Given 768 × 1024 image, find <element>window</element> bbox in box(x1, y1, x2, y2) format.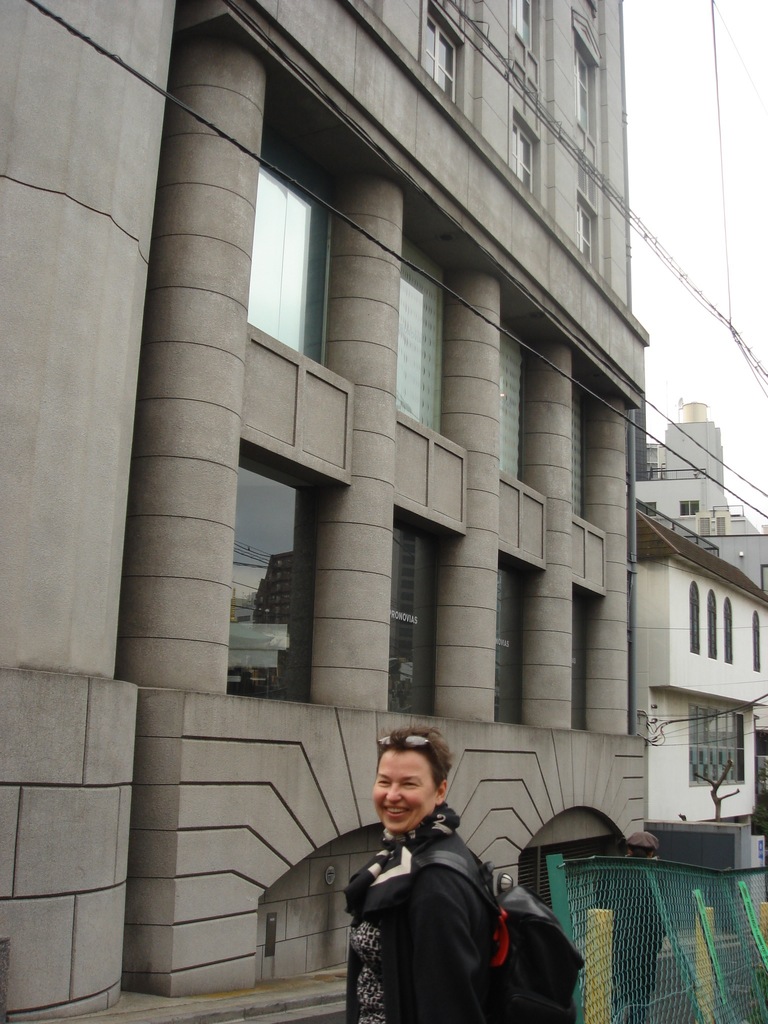
box(252, 149, 322, 364).
